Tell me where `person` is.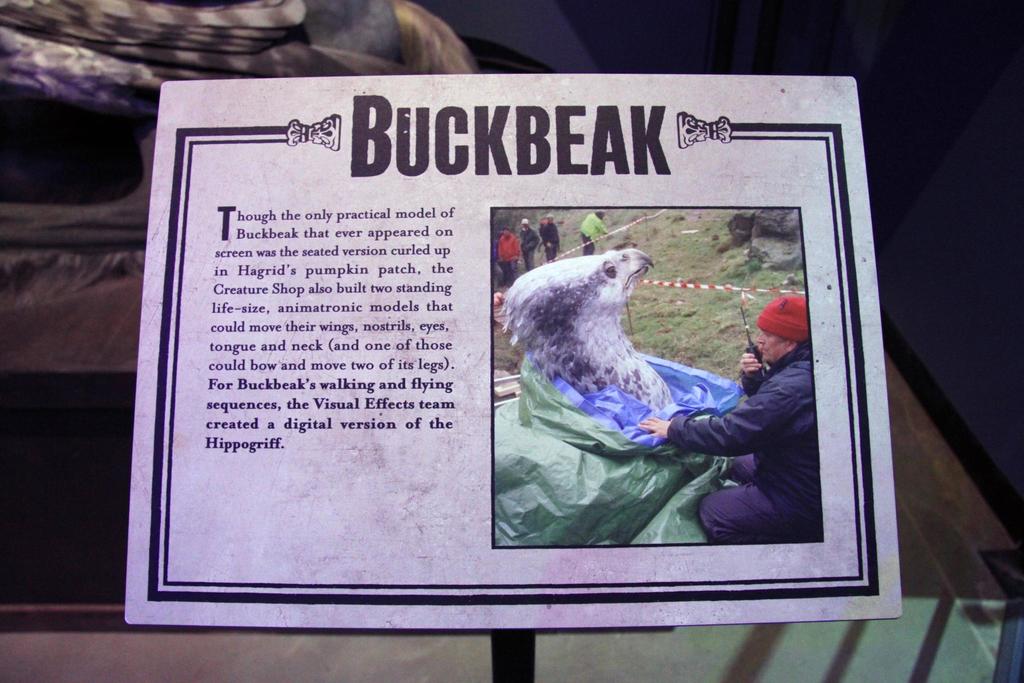
`person` is at left=632, top=291, right=812, bottom=547.
